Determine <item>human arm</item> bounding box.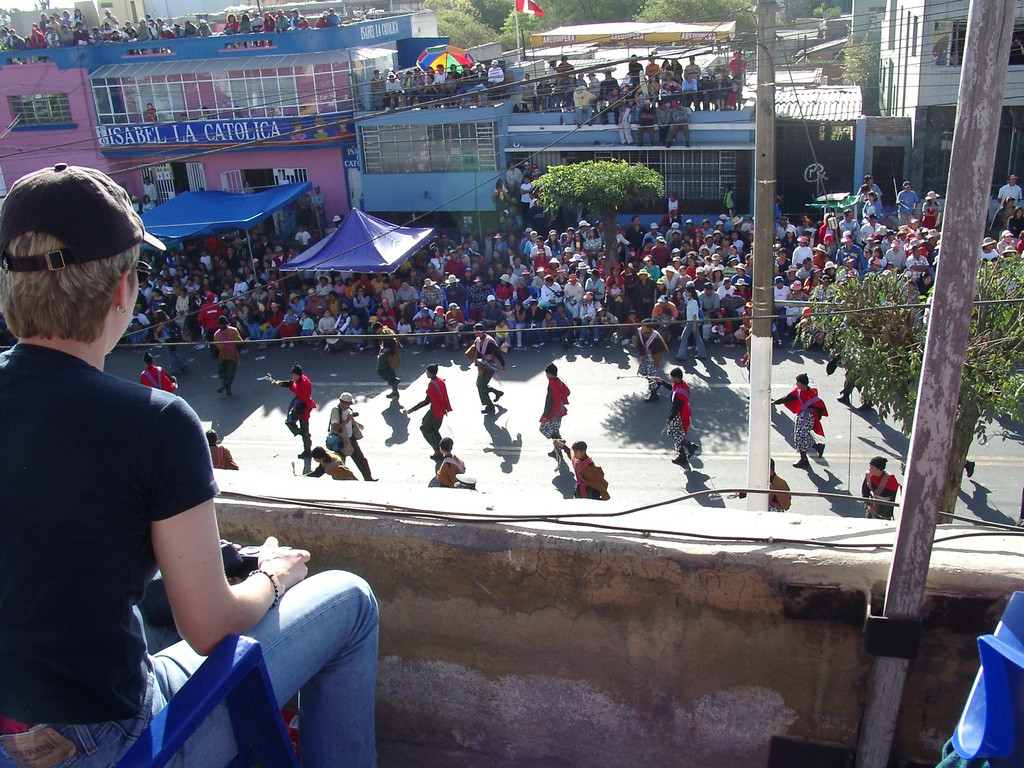
Determined: <region>691, 305, 703, 335</region>.
